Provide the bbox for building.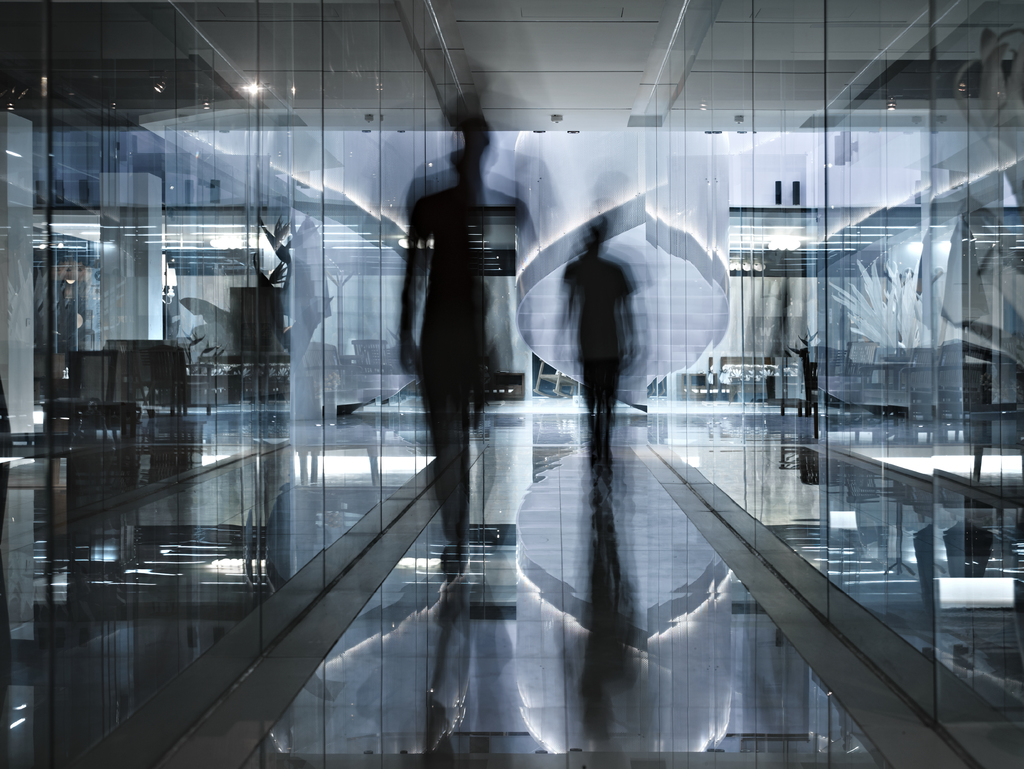
{"x1": 0, "y1": 0, "x2": 1023, "y2": 768}.
